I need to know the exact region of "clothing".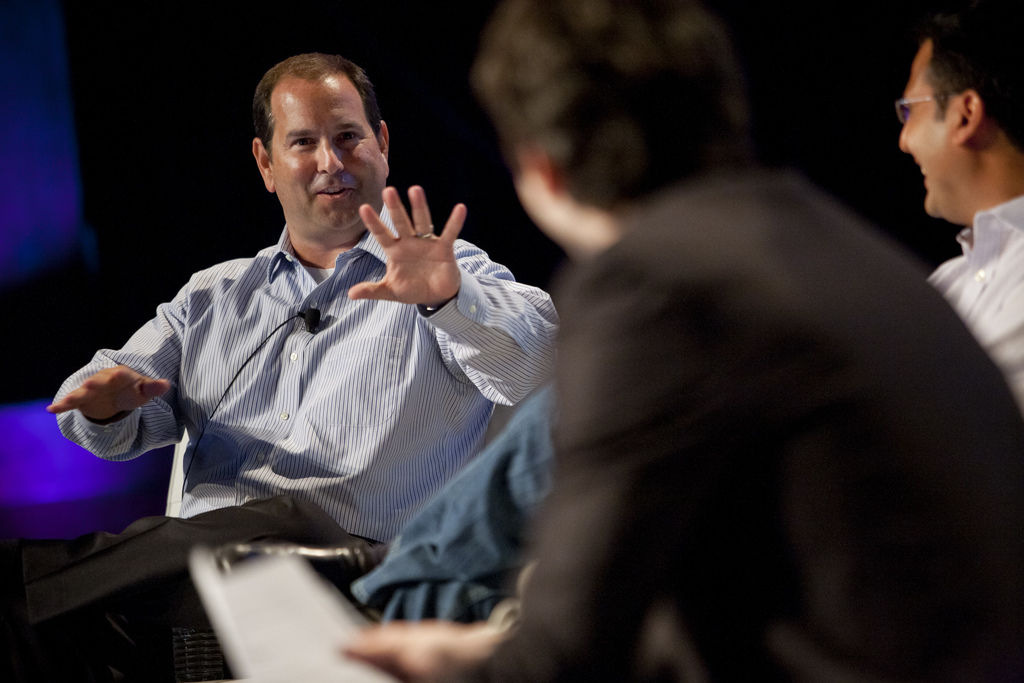
Region: bbox=(479, 169, 1023, 680).
